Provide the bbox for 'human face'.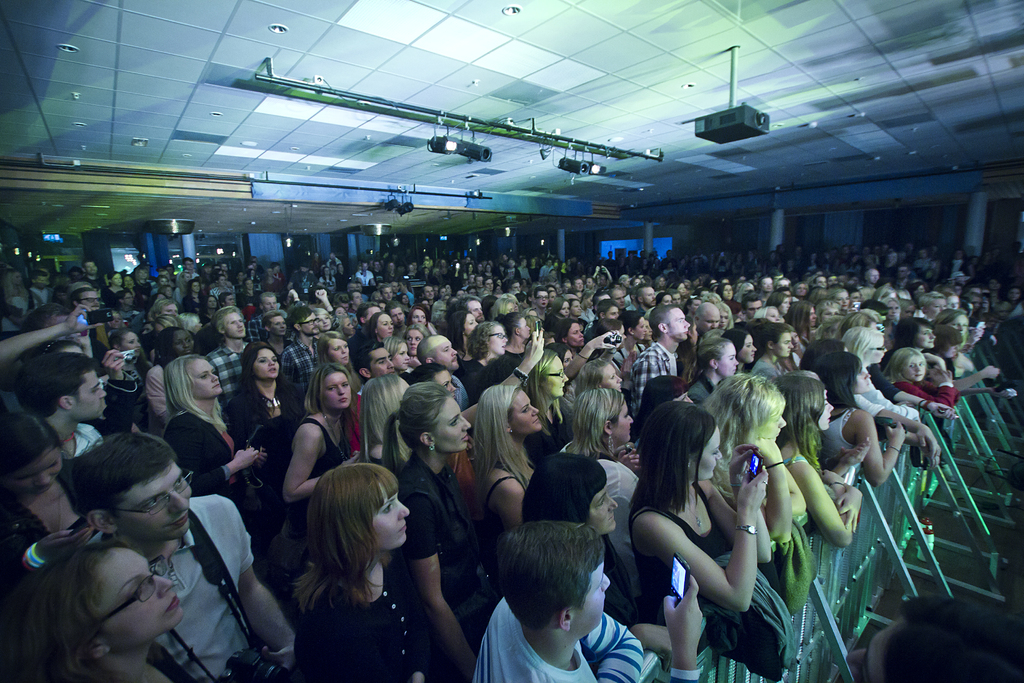
left=820, top=304, right=839, bottom=322.
